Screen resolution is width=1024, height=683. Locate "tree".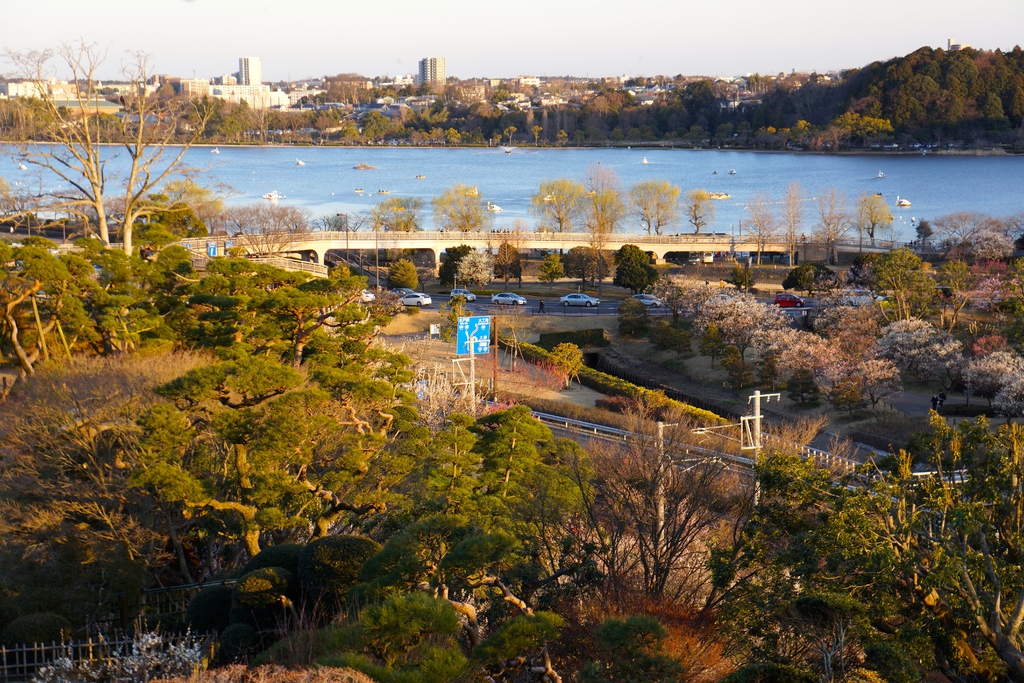
{"left": 576, "top": 386, "right": 744, "bottom": 617}.
